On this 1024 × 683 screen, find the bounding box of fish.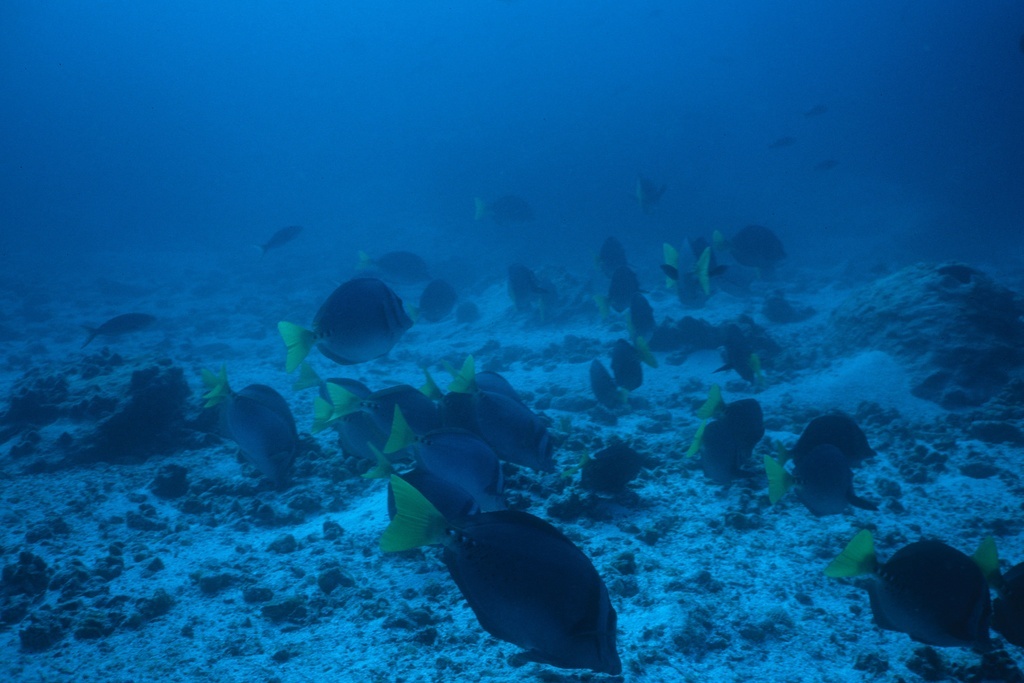
Bounding box: locate(351, 245, 436, 289).
